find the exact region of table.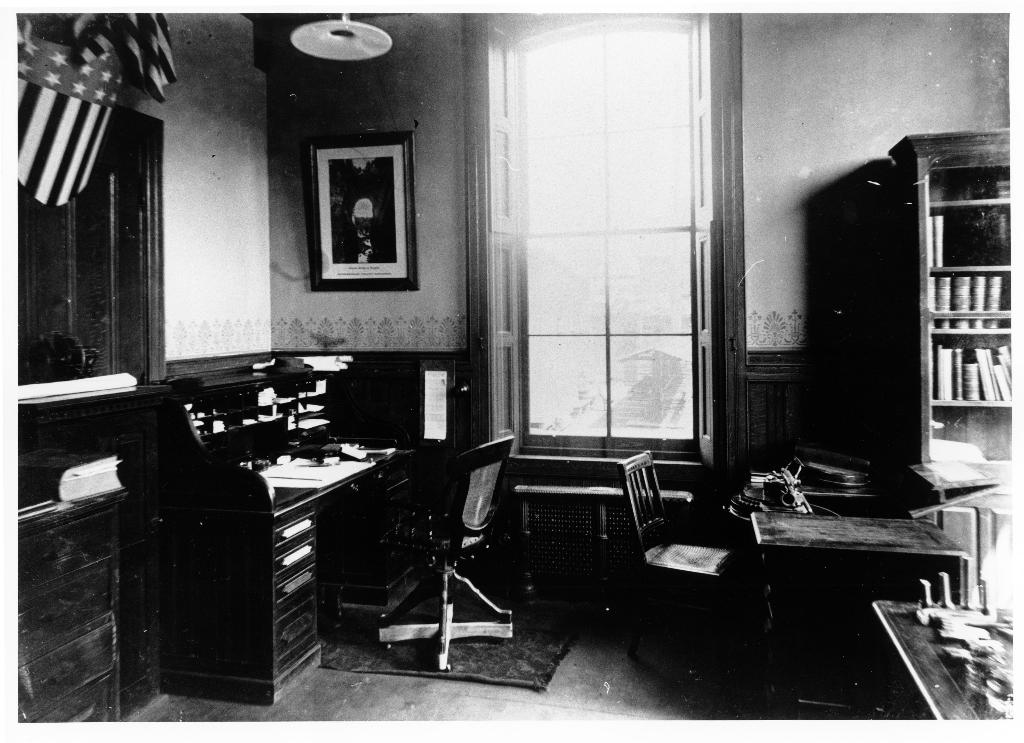
Exact region: box(747, 514, 968, 724).
